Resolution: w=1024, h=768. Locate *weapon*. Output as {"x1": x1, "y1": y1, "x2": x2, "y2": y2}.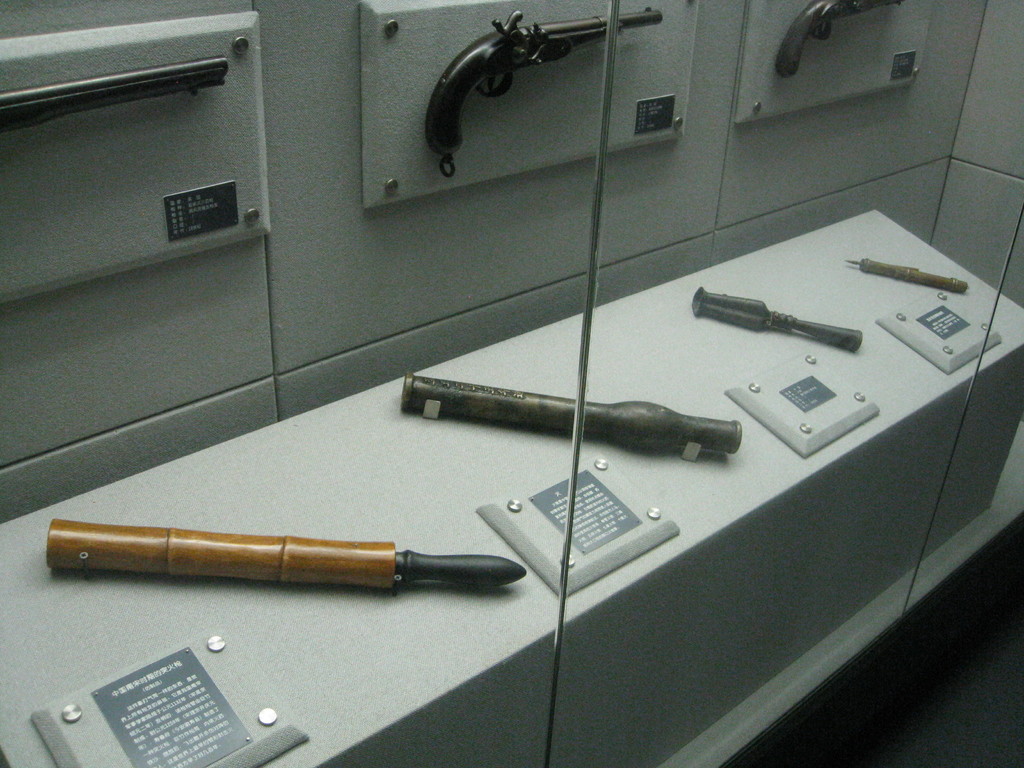
{"x1": 0, "y1": 51, "x2": 223, "y2": 138}.
